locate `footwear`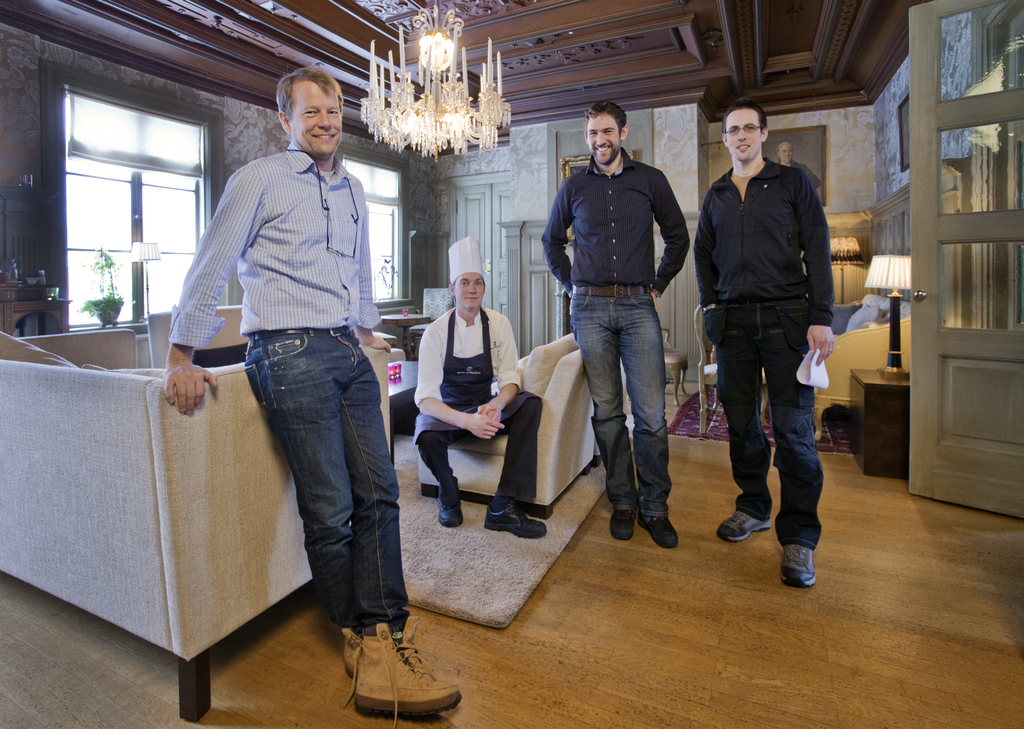
box(337, 621, 362, 686)
